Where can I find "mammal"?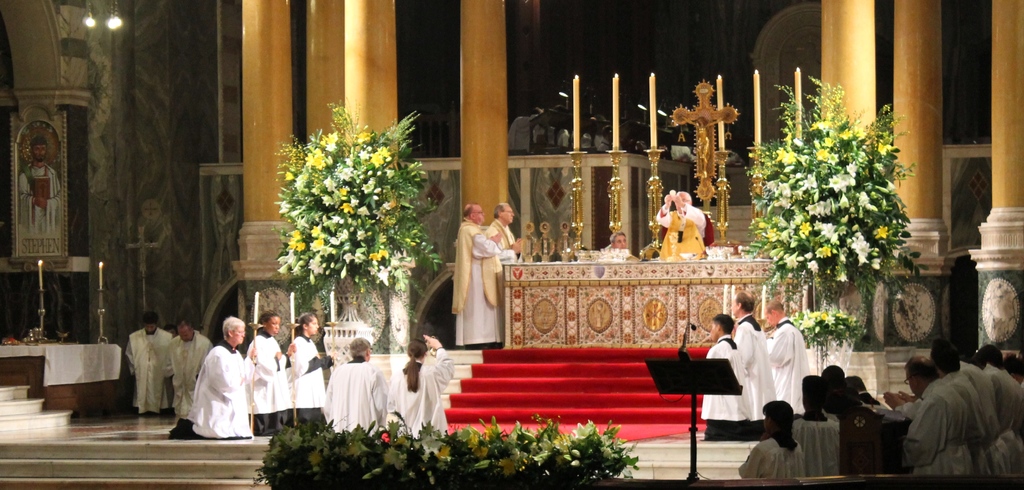
You can find it at box=[132, 311, 175, 414].
